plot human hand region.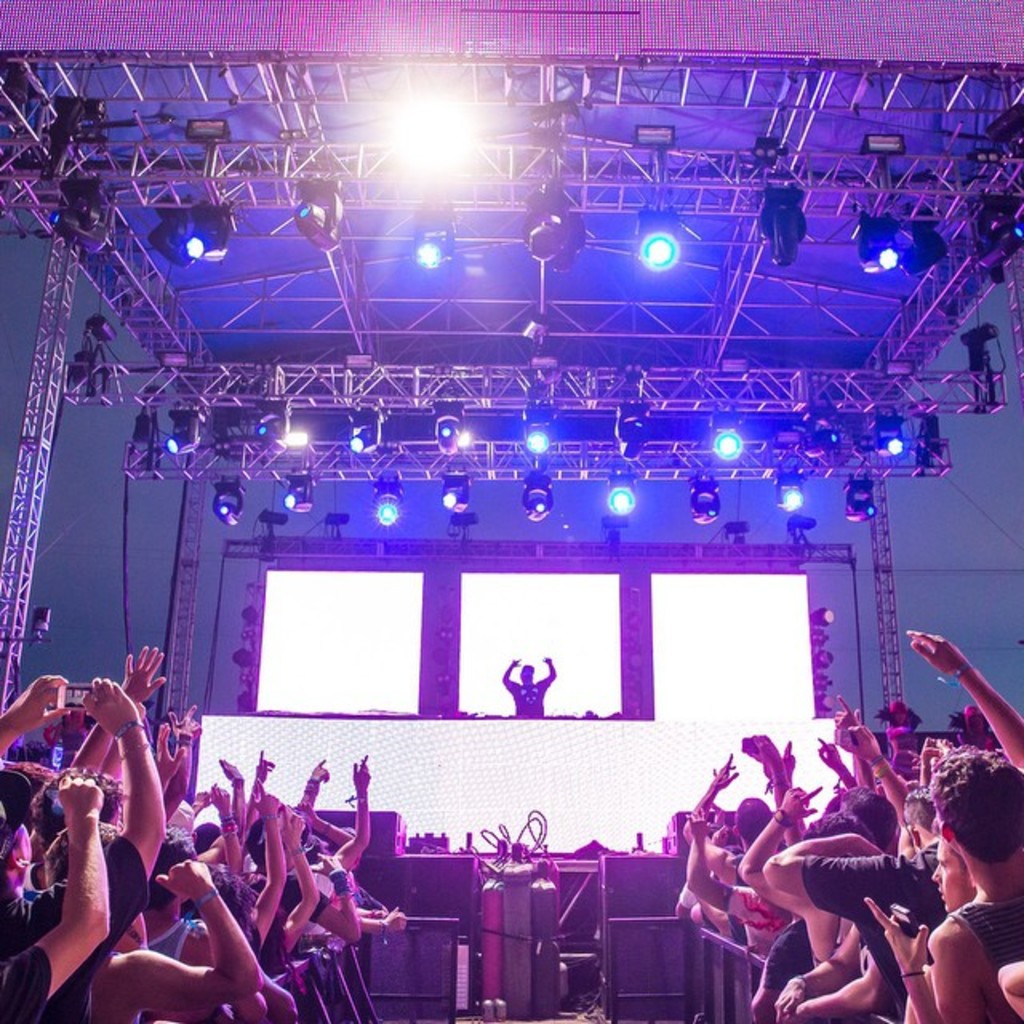
Plotted at {"x1": 280, "y1": 806, "x2": 306, "y2": 848}.
